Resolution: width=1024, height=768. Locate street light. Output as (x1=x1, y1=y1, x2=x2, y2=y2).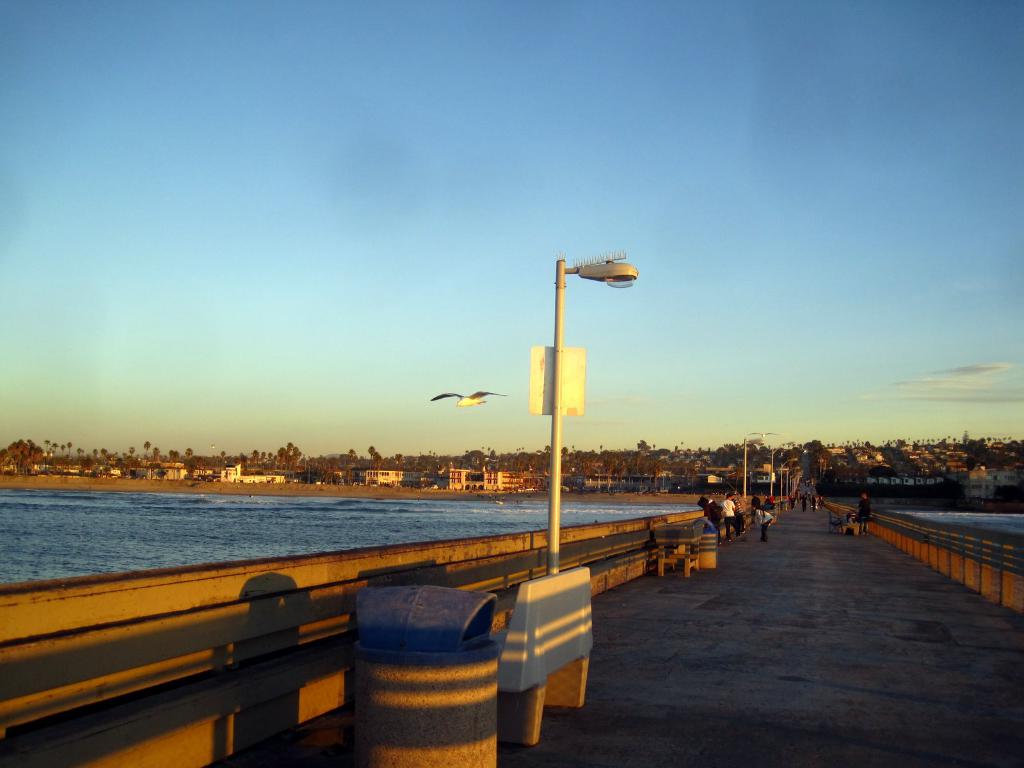
(x1=742, y1=438, x2=767, y2=498).
